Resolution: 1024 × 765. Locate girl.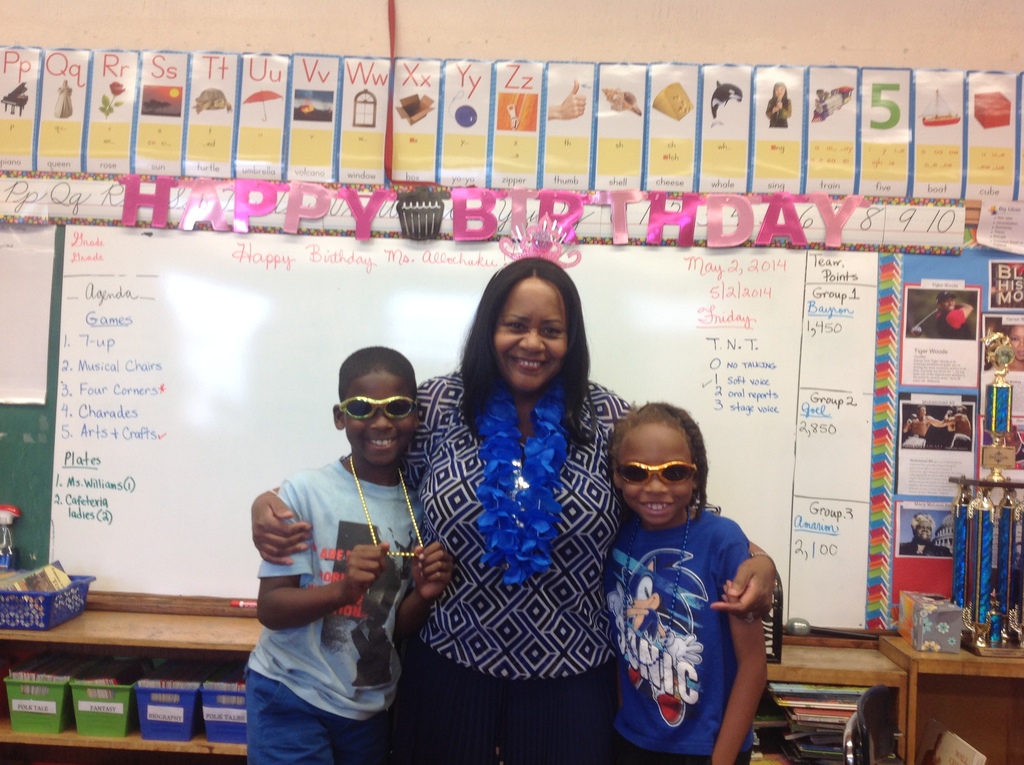
615 403 771 764.
